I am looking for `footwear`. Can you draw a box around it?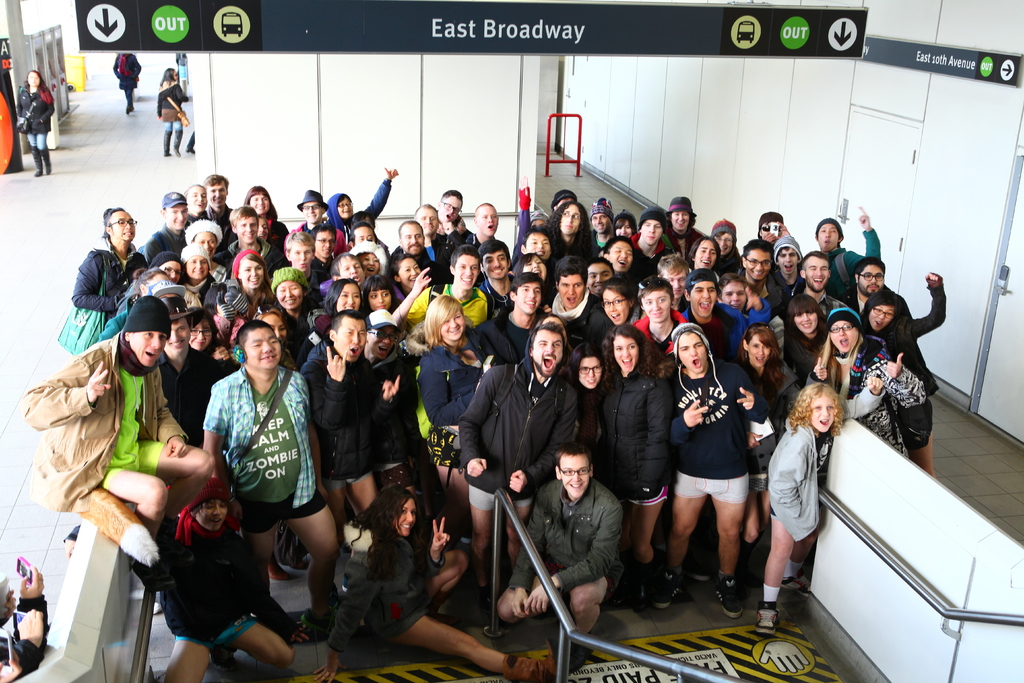
Sure, the bounding box is (644, 571, 679, 618).
